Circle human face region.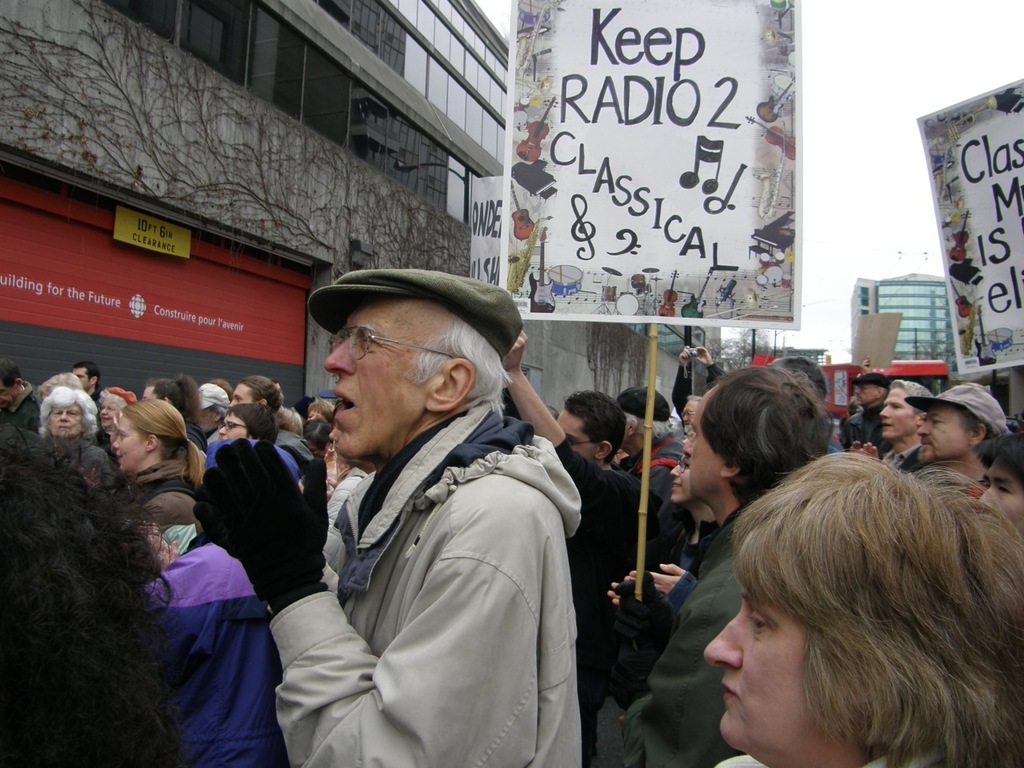
Region: 668 450 692 502.
